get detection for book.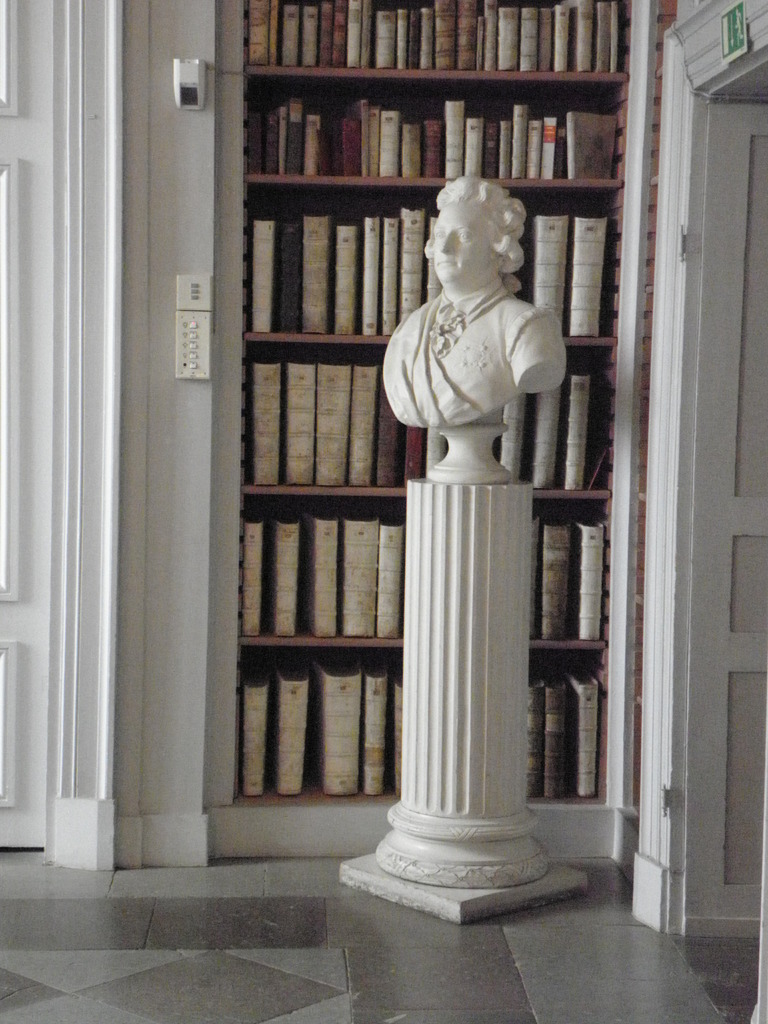
Detection: rect(546, 525, 574, 643).
